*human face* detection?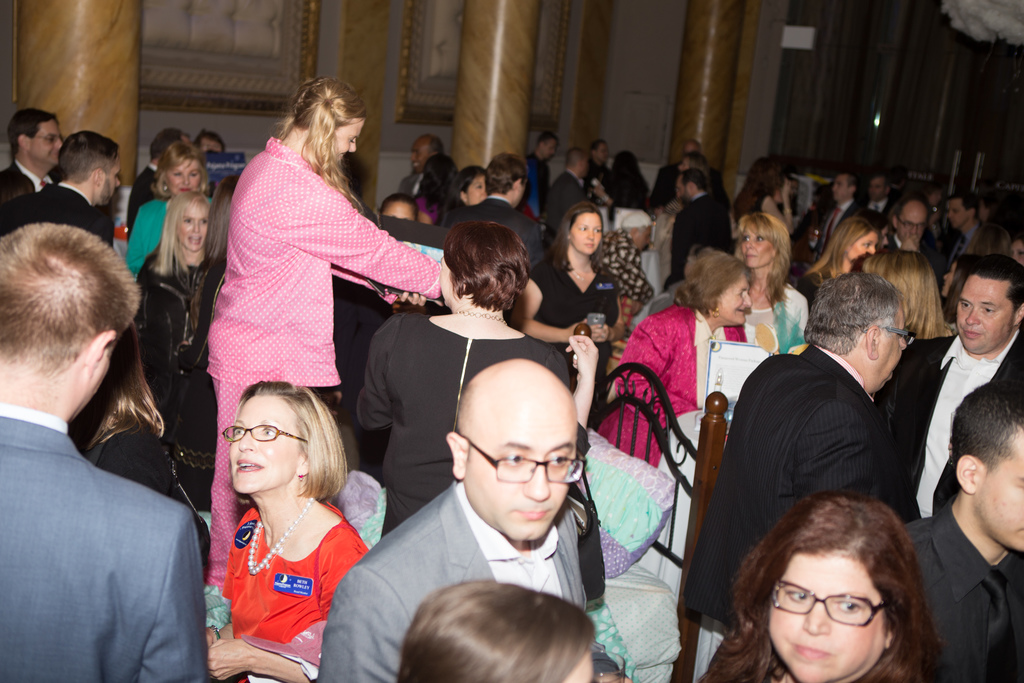
900:202:925:242
